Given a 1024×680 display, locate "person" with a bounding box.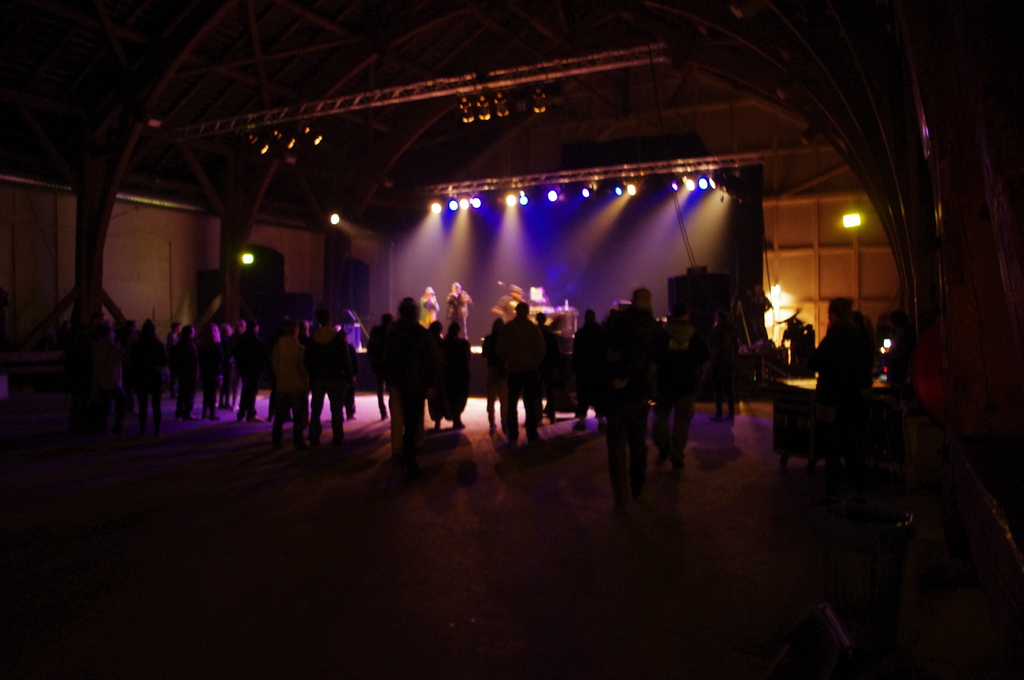
Located: <bbox>804, 293, 867, 473</bbox>.
